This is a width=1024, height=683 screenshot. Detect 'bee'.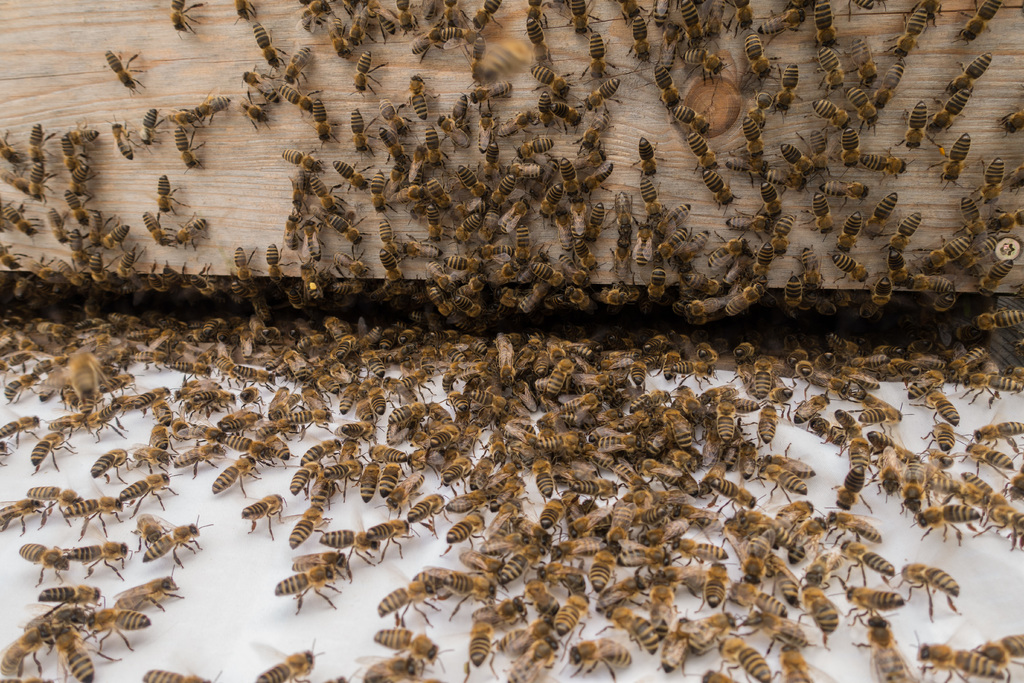
979:259:1014:292.
